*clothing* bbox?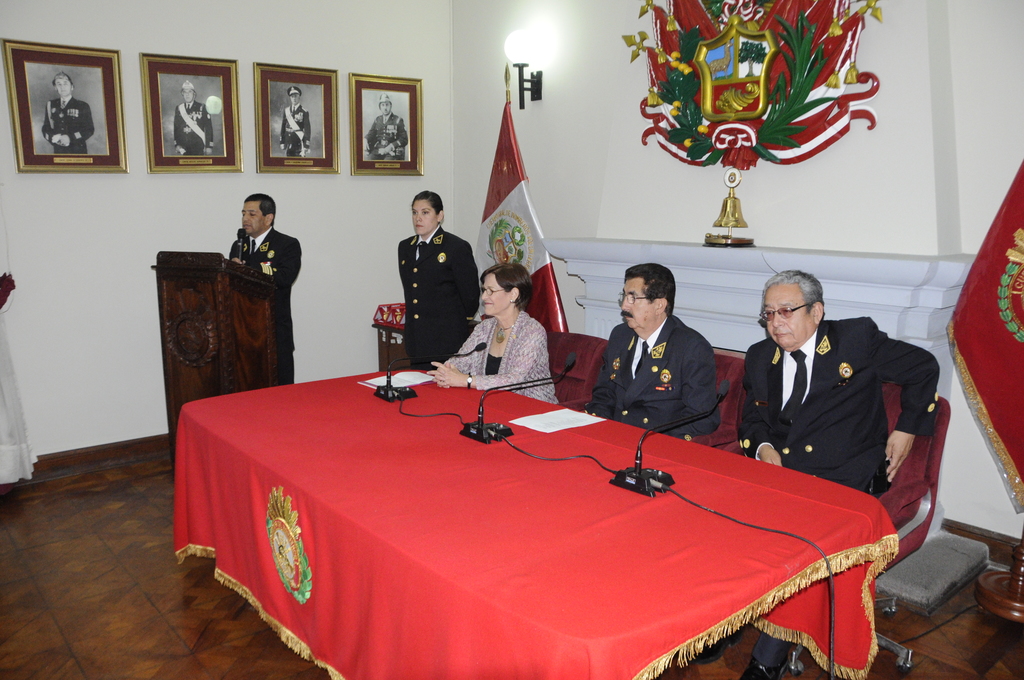
<box>278,100,312,161</box>
